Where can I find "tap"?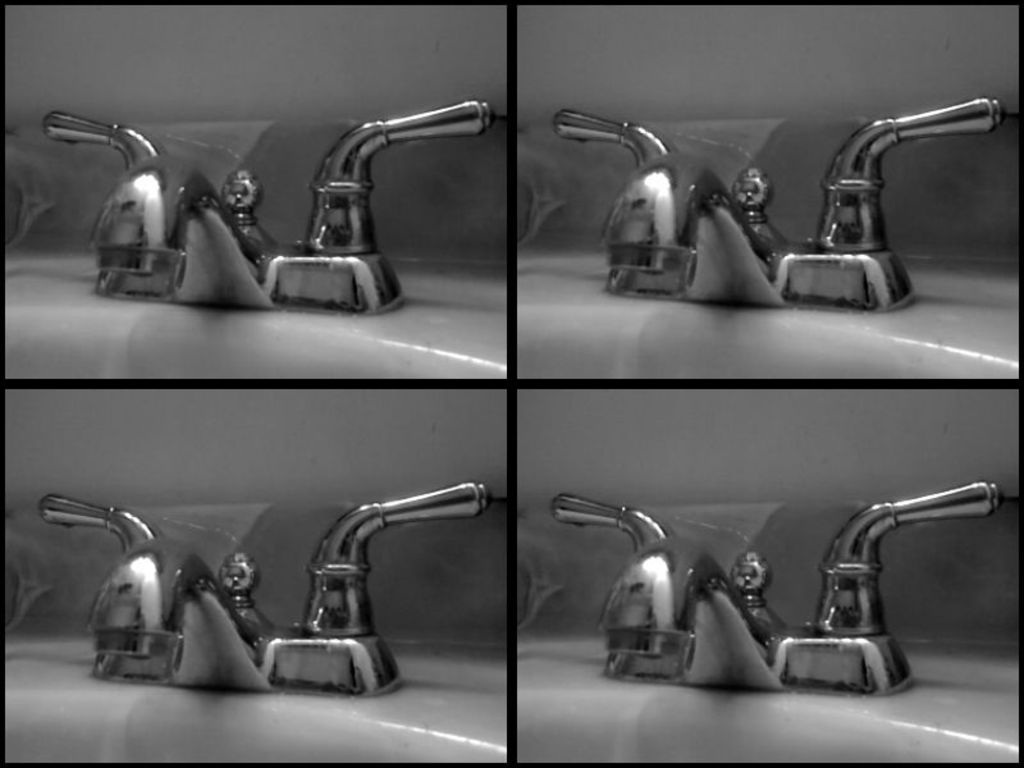
You can find it at bbox=(664, 539, 787, 700).
